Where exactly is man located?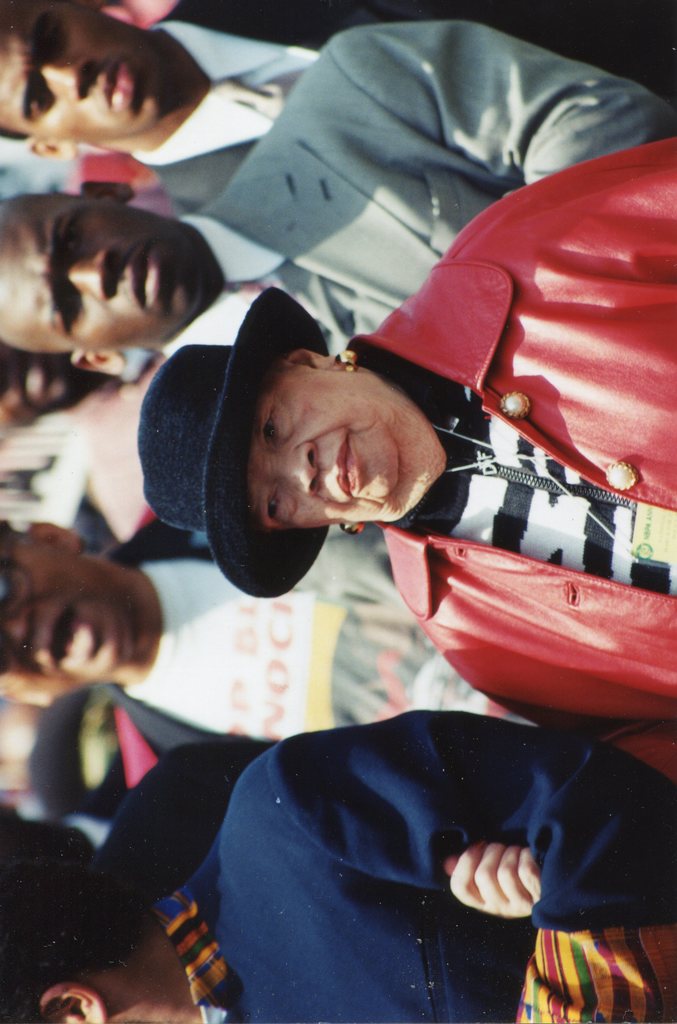
Its bounding box is (left=0, top=703, right=676, bottom=1023).
